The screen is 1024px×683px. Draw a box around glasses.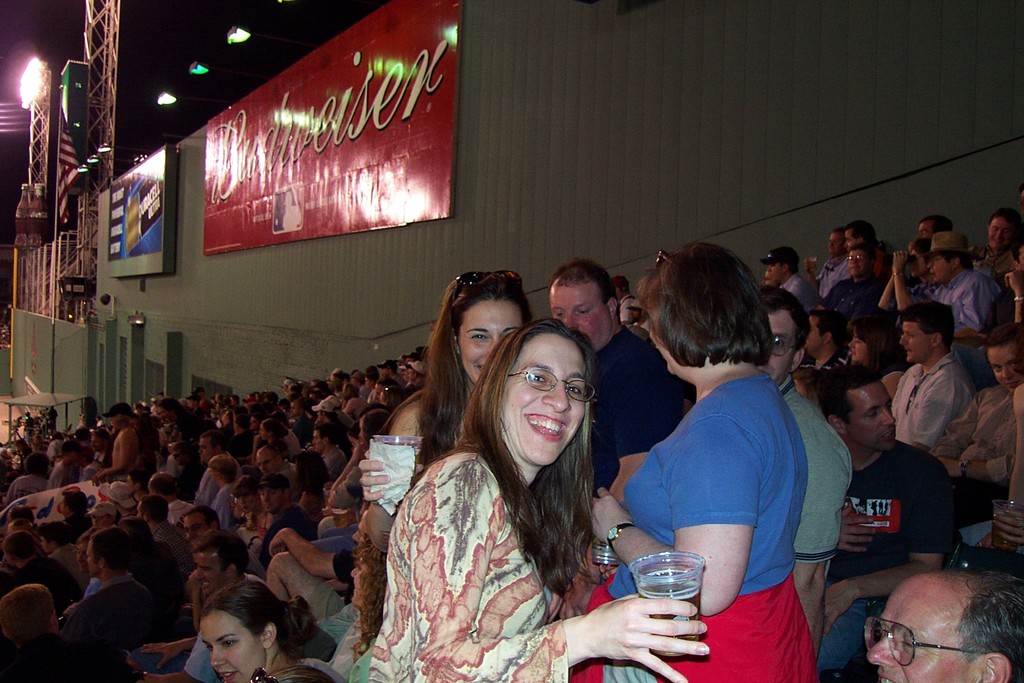
767/336/799/359.
